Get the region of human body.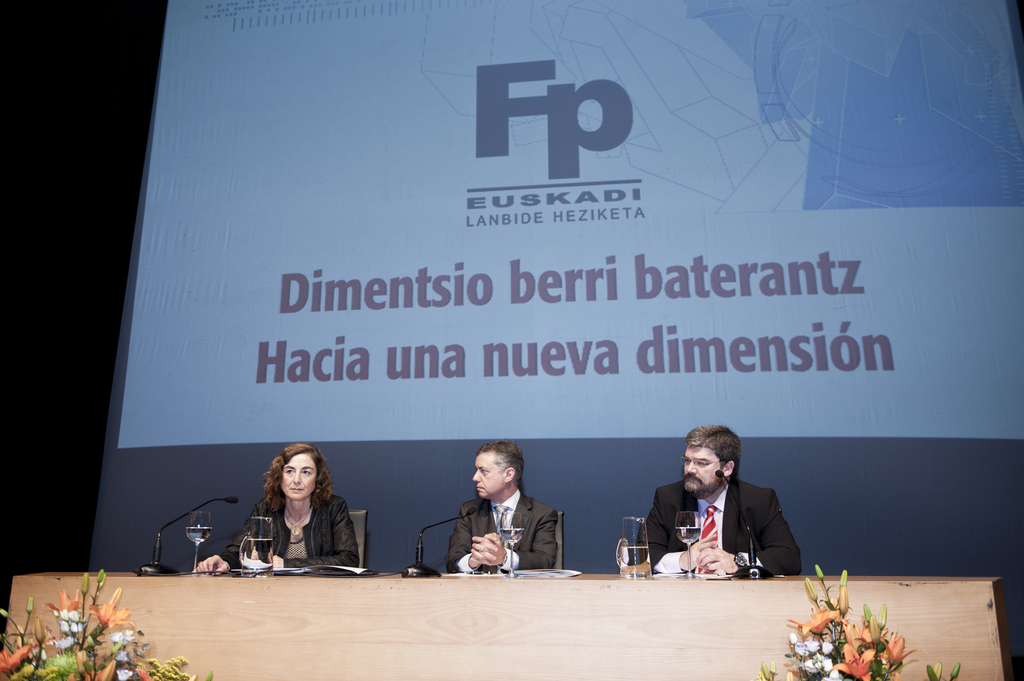
232:444:372:572.
